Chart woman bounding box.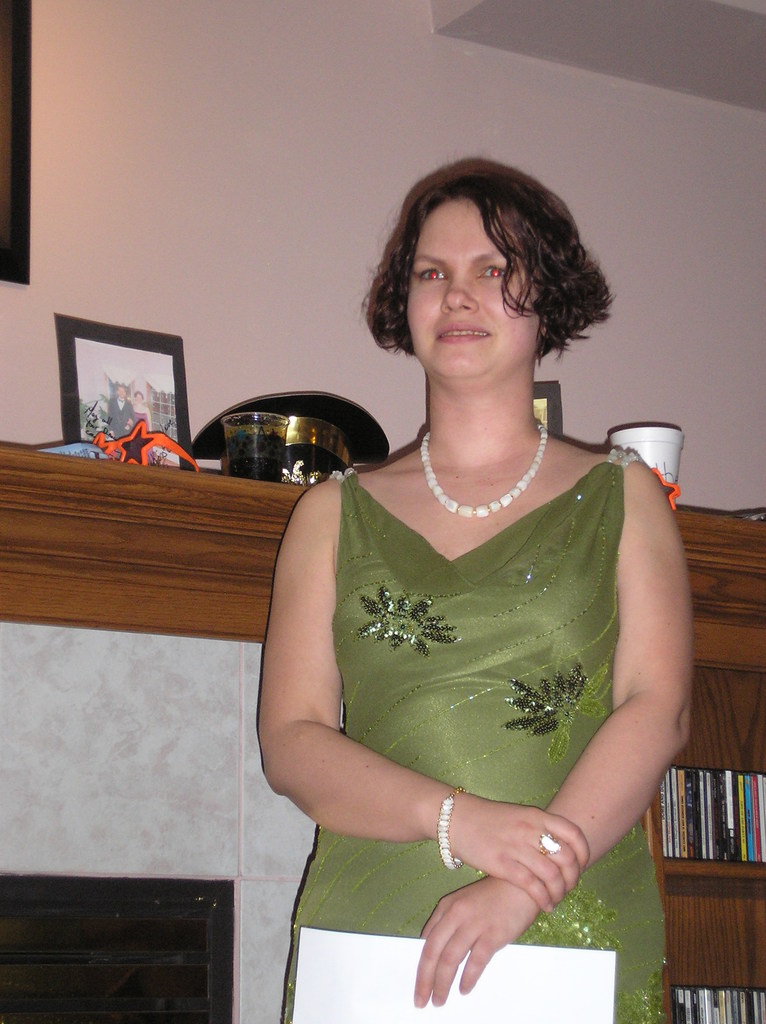
Charted: 228 155 724 1023.
